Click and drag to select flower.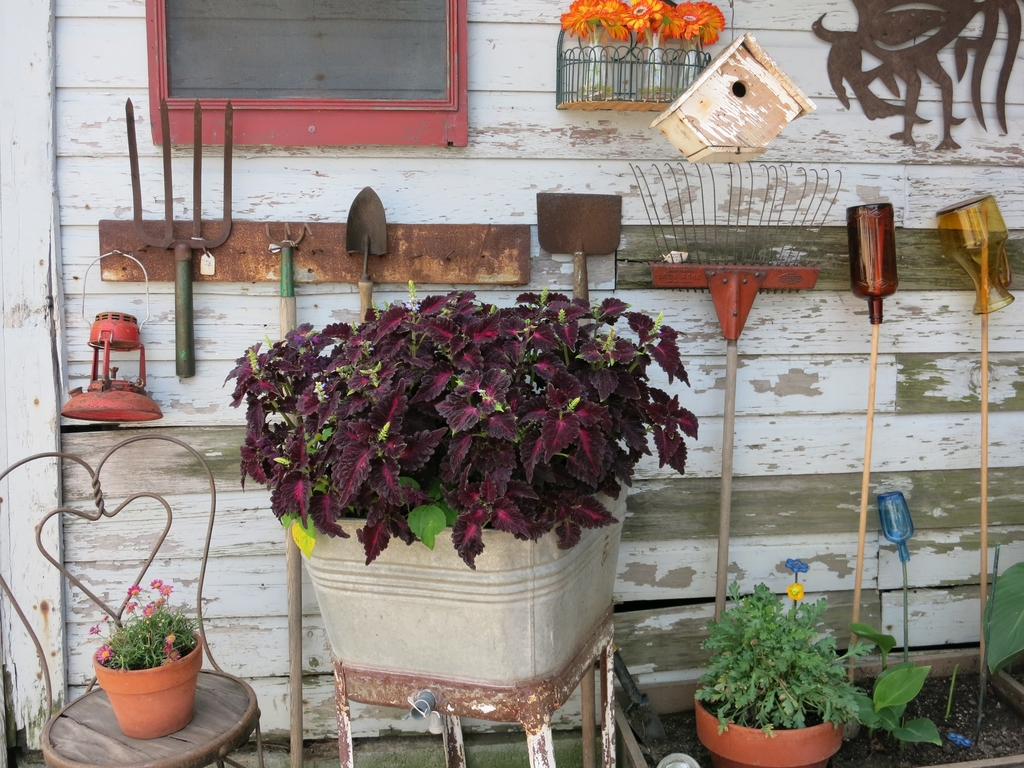
Selection: [164, 644, 168, 657].
